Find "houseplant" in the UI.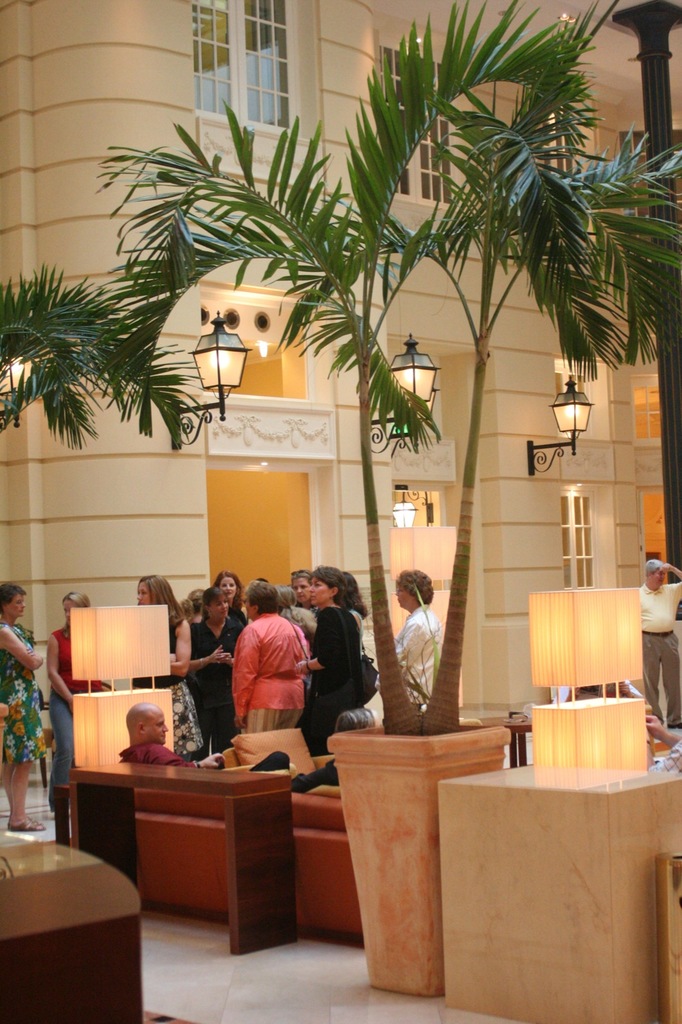
UI element at pyautogui.locateOnScreen(98, 0, 681, 987).
